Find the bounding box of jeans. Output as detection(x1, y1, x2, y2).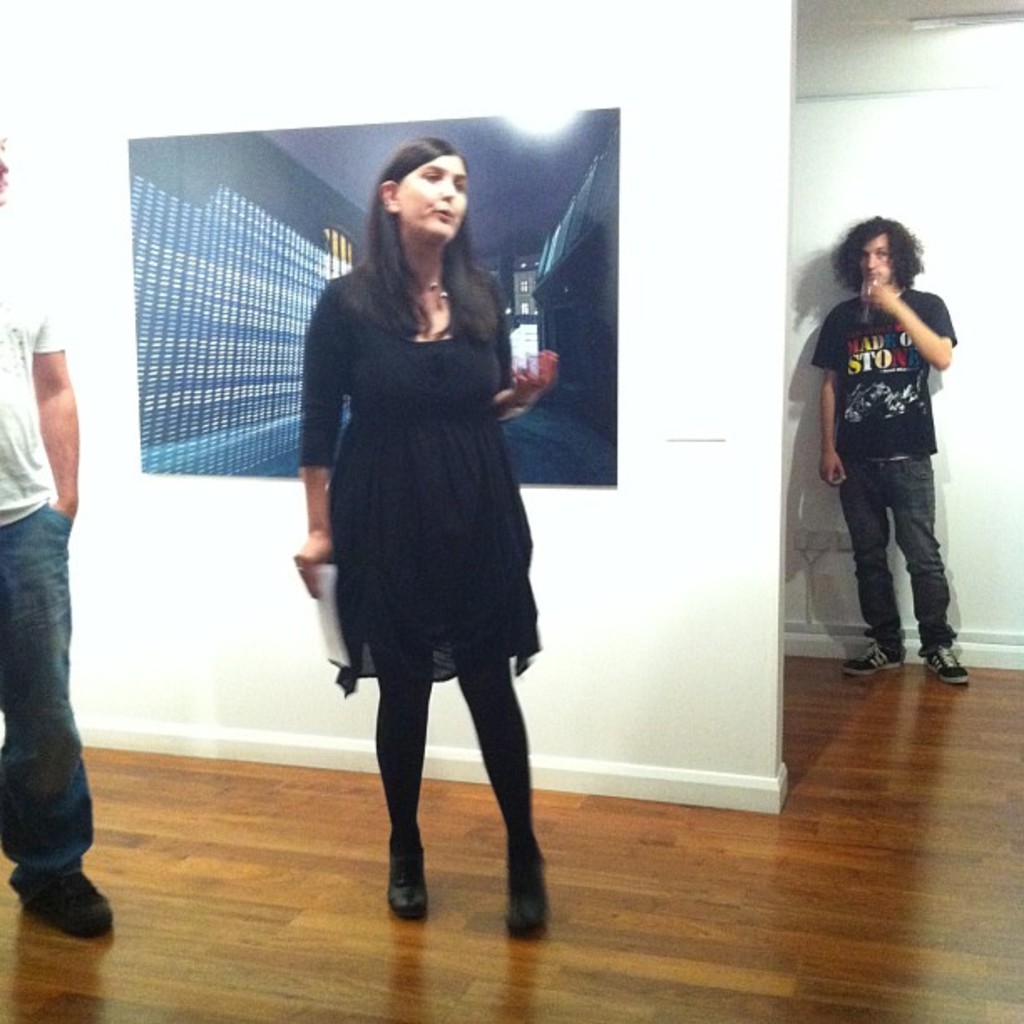
detection(2, 453, 110, 954).
